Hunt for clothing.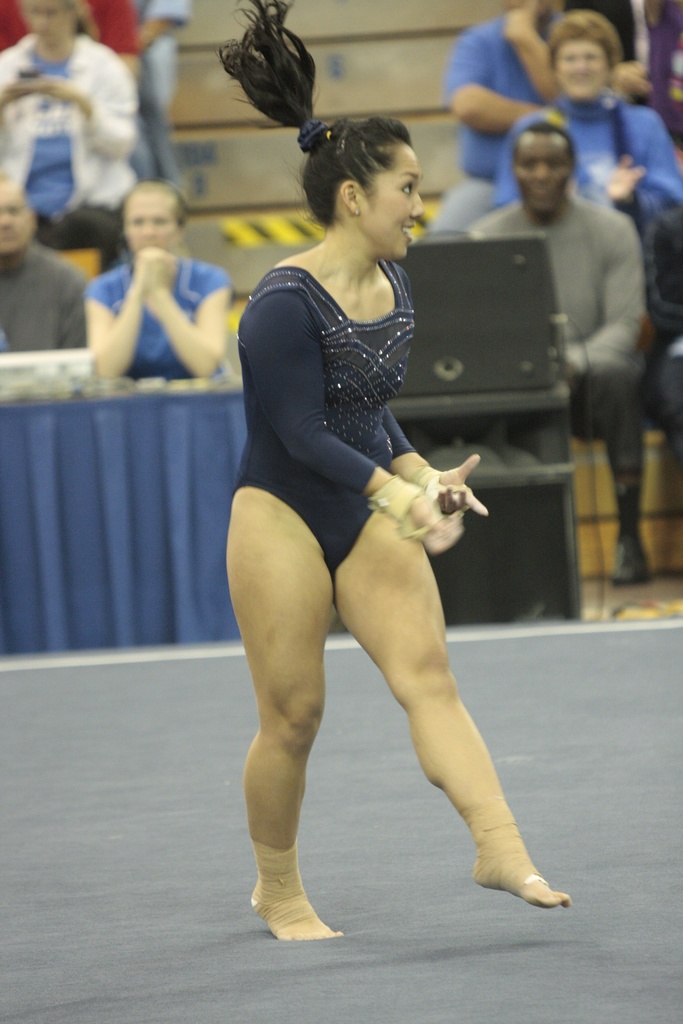
Hunted down at bbox=(0, 237, 93, 353).
